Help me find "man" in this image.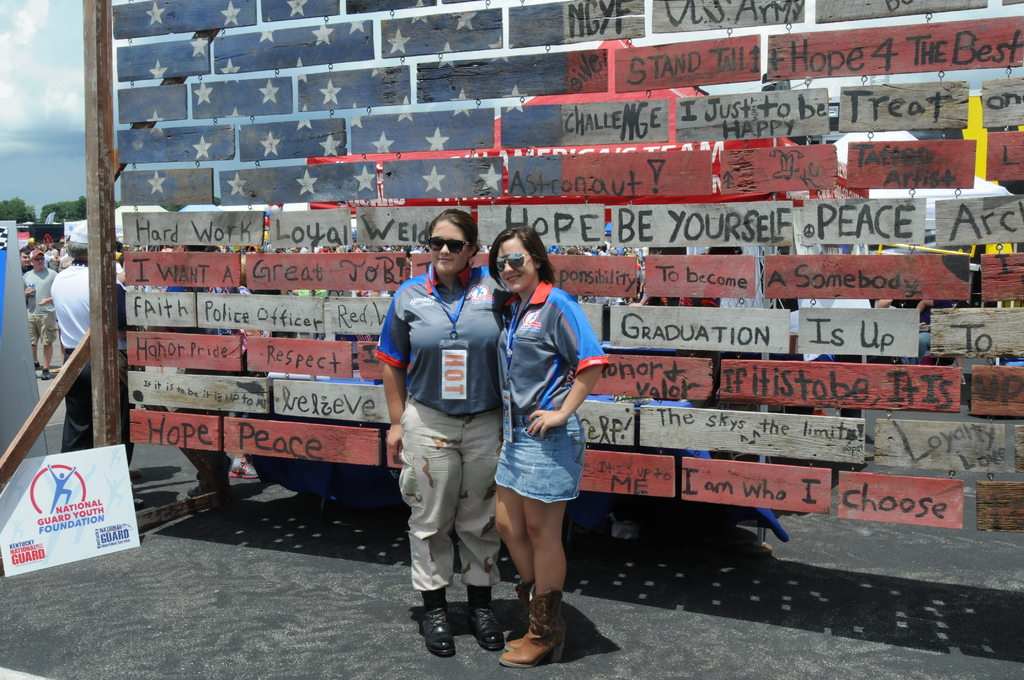
Found it: select_region(19, 252, 34, 273).
